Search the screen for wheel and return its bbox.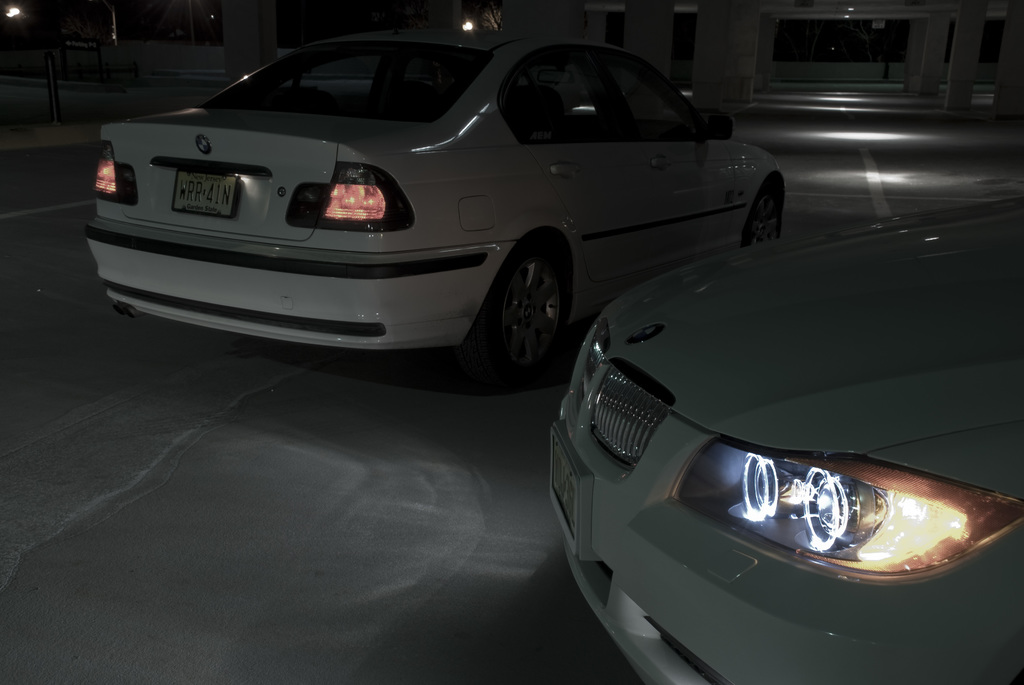
Found: [left=744, top=178, right=785, bottom=249].
